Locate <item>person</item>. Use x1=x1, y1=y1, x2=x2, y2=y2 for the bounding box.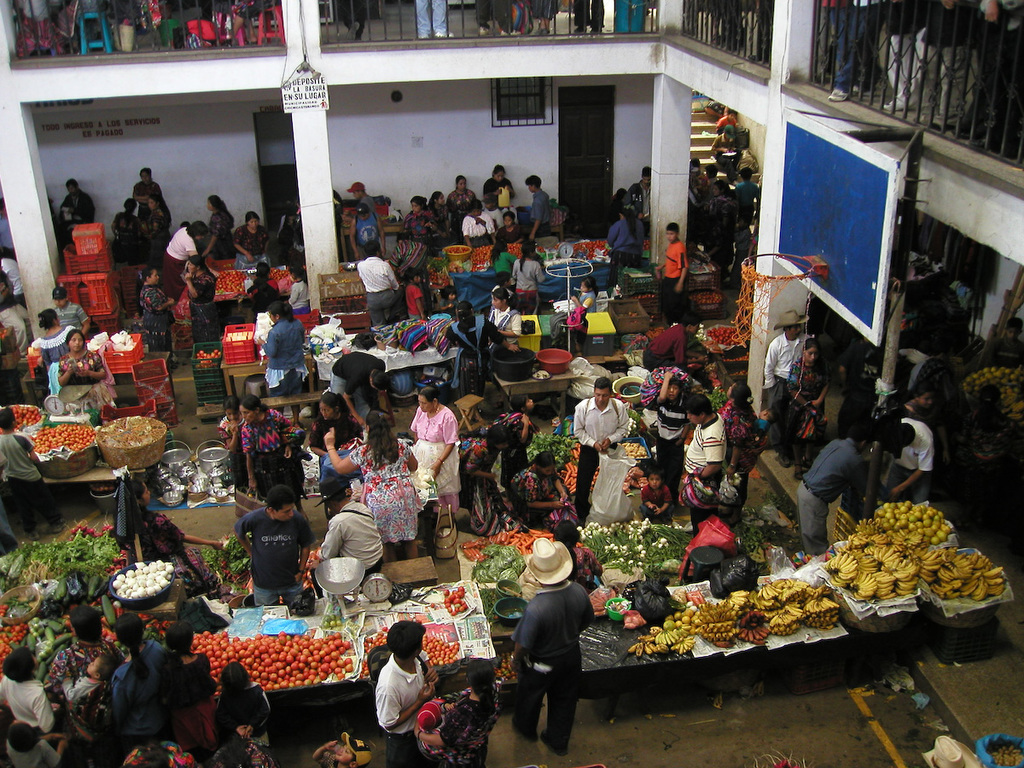
x1=124, y1=480, x2=223, y2=597.
